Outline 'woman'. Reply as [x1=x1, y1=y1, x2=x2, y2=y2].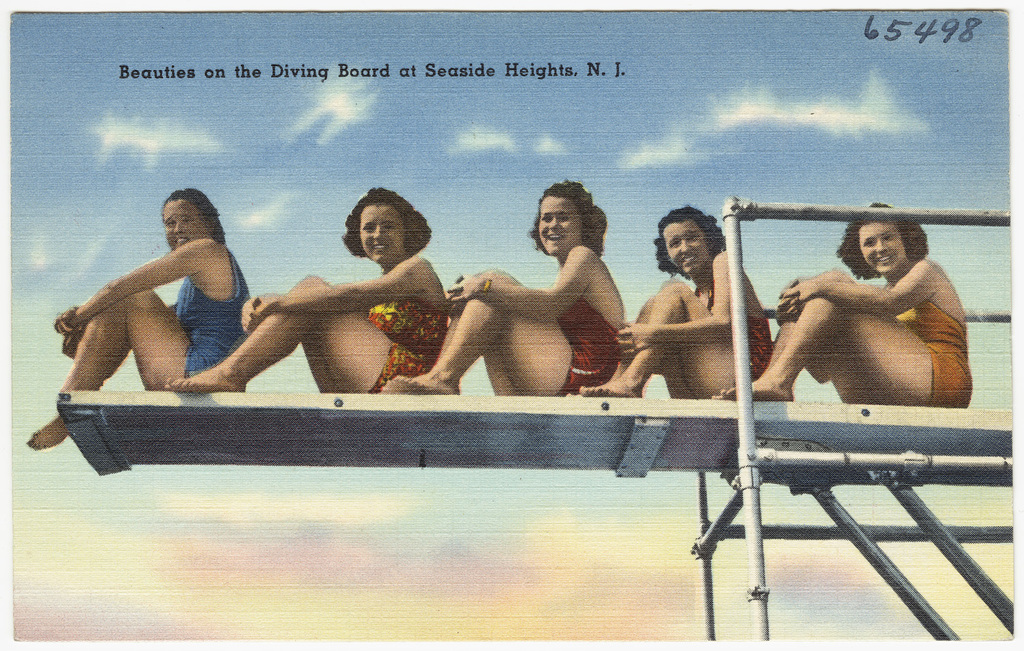
[x1=565, y1=207, x2=778, y2=404].
